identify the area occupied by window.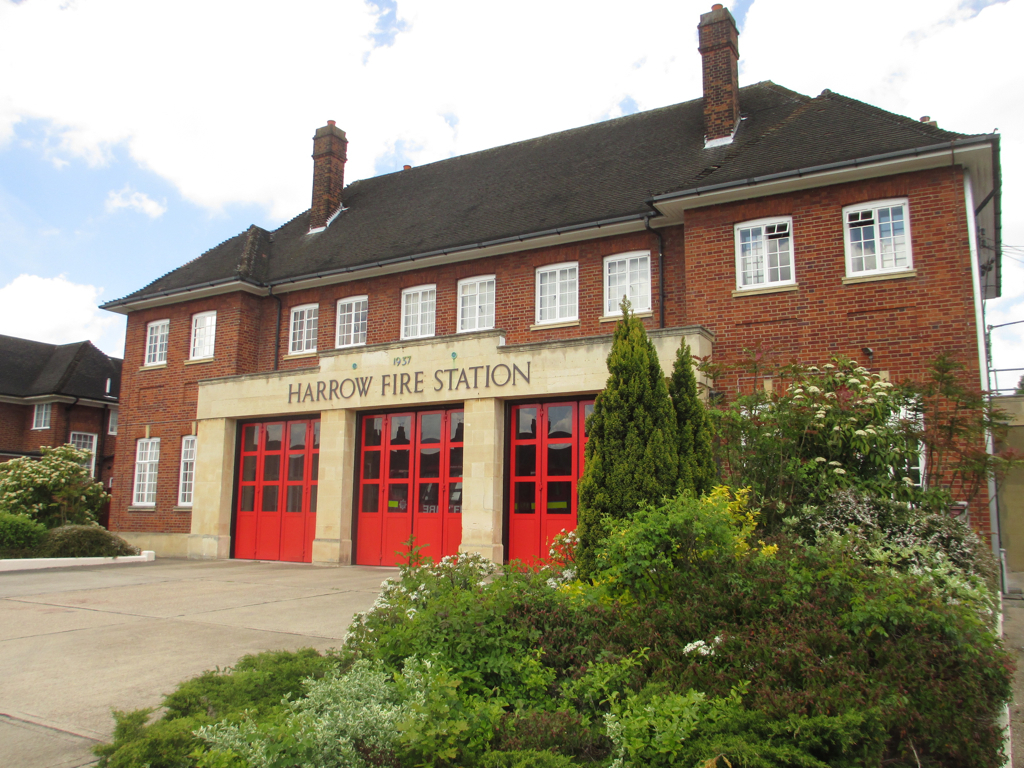
Area: 528 259 581 330.
